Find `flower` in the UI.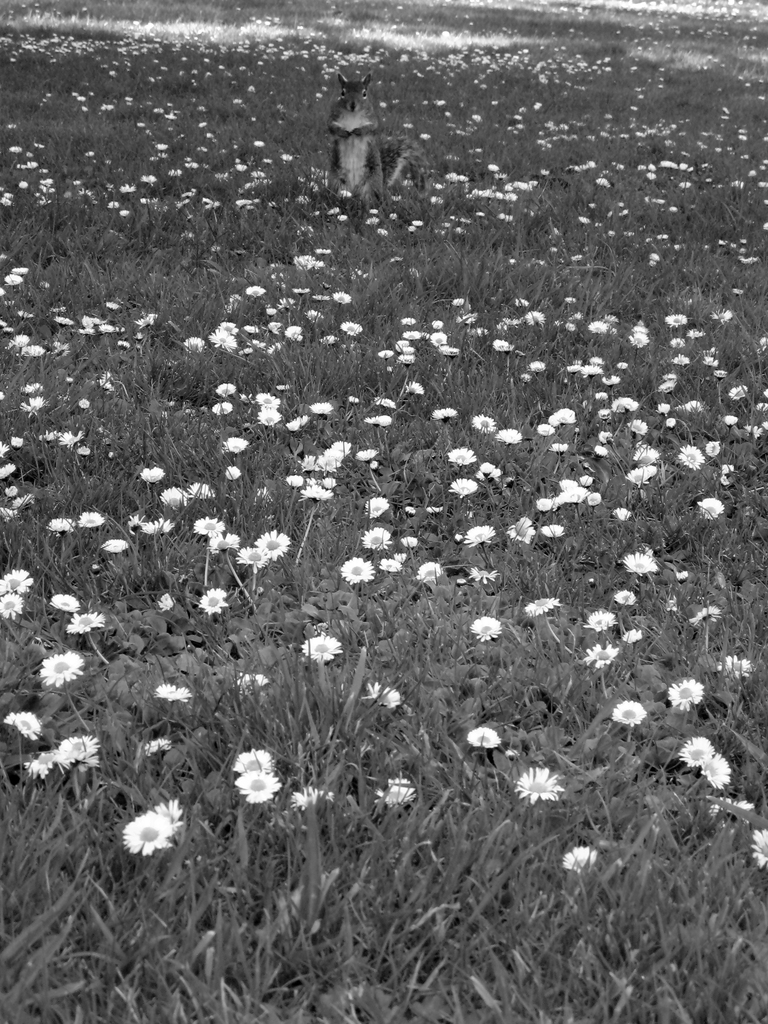
UI element at {"x1": 337, "y1": 556, "x2": 374, "y2": 579}.
